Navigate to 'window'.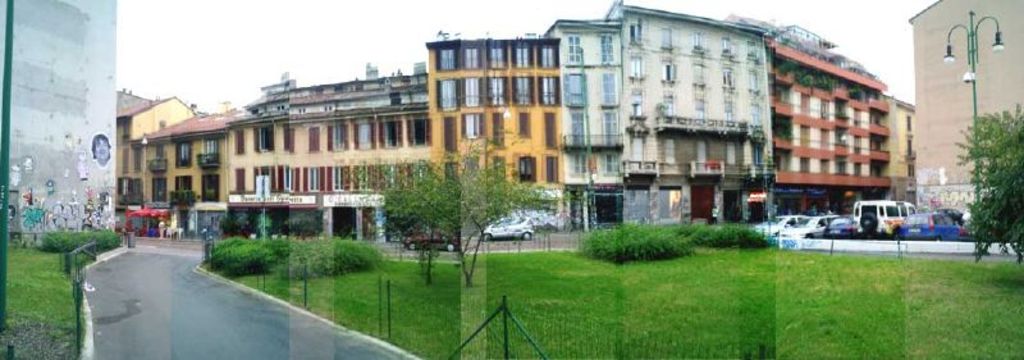
Navigation target: left=628, top=53, right=645, bottom=74.
